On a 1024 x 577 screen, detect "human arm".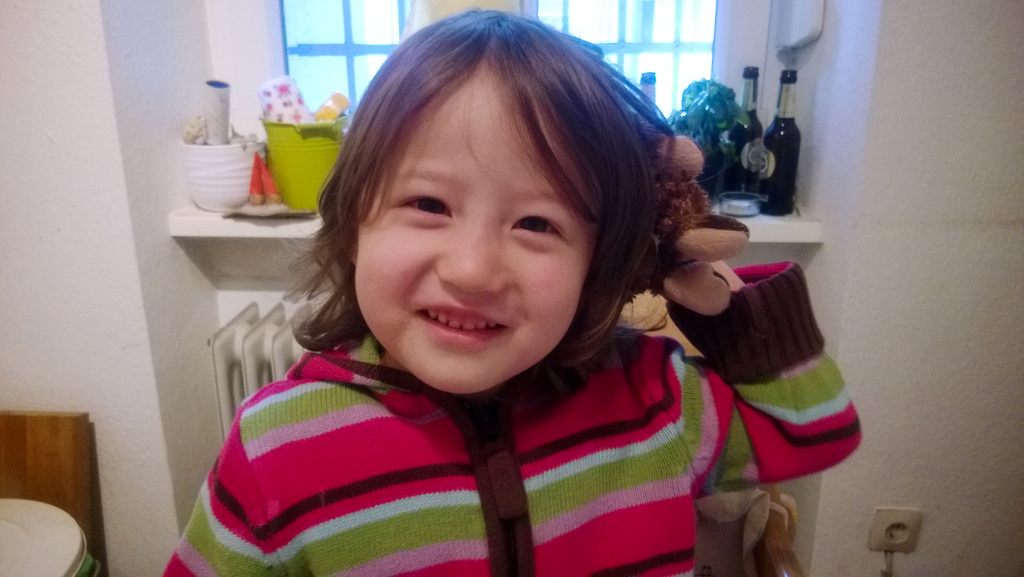
{"x1": 145, "y1": 400, "x2": 297, "y2": 576}.
